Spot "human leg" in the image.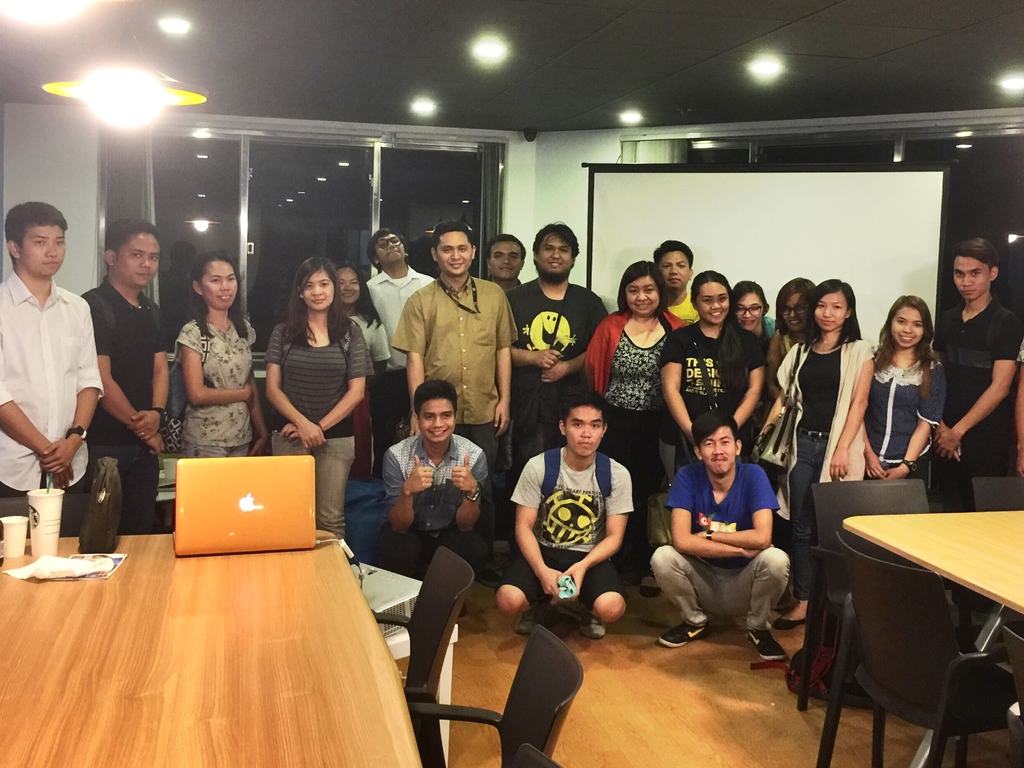
"human leg" found at bbox=[493, 555, 539, 633].
